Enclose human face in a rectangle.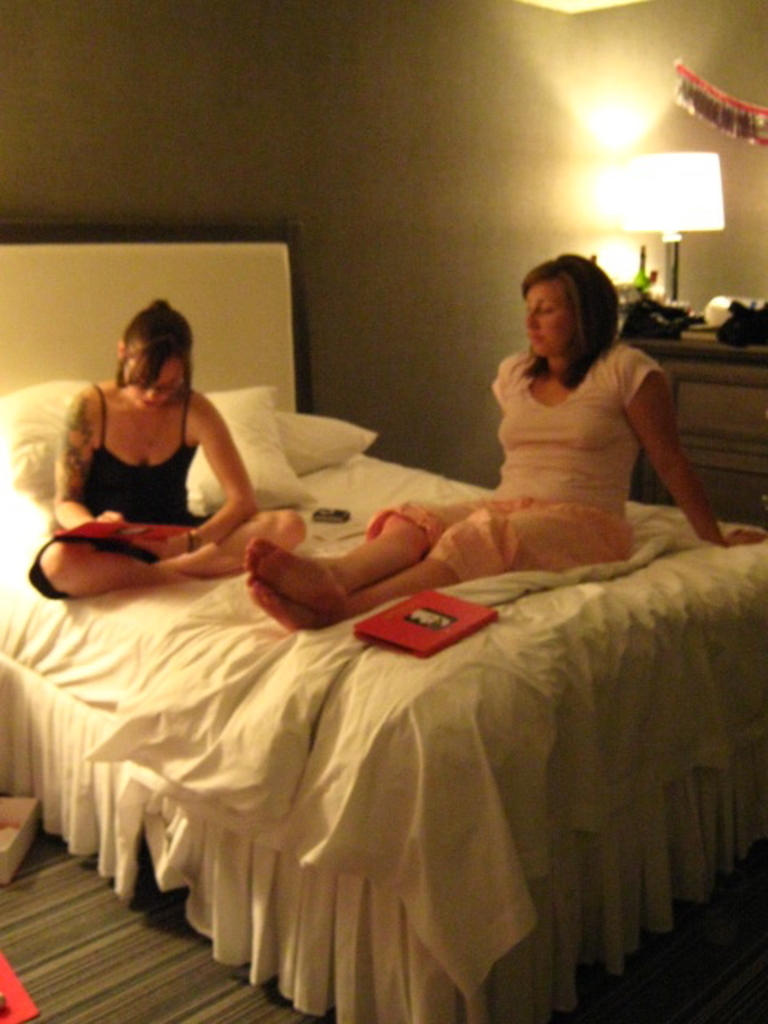
select_region(125, 354, 179, 410).
